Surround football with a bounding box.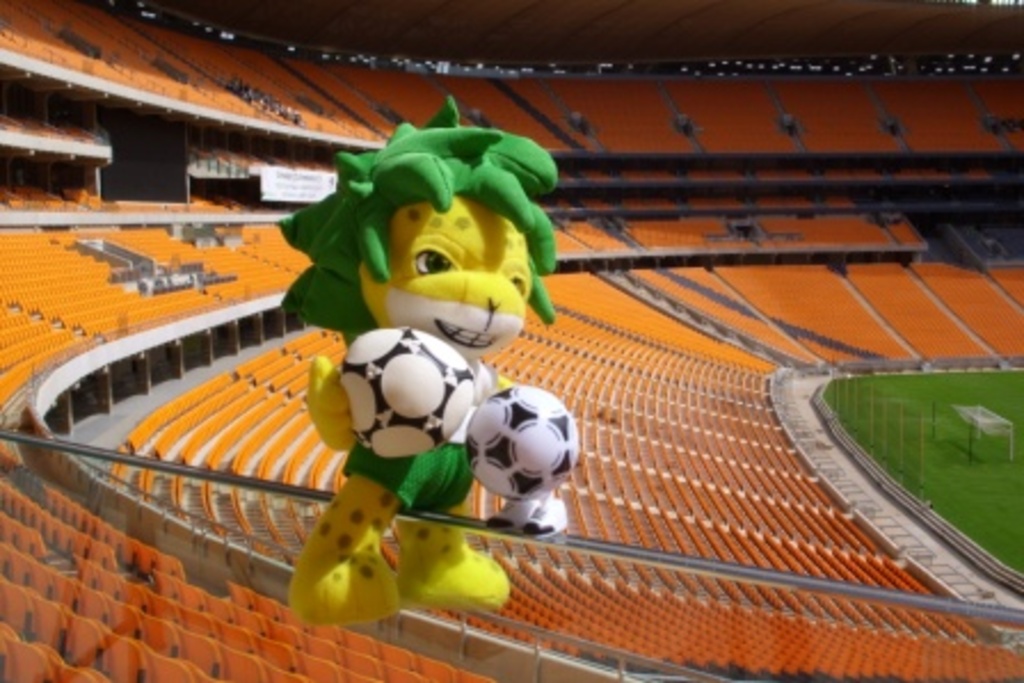
[343,324,475,450].
